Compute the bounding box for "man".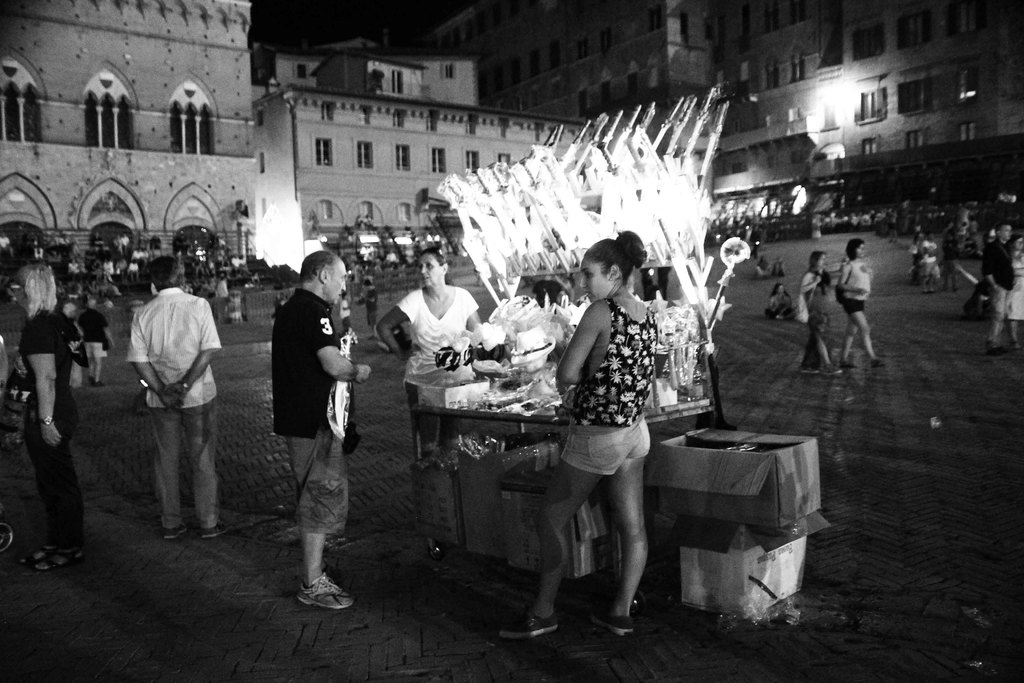
(x1=80, y1=293, x2=108, y2=387).
